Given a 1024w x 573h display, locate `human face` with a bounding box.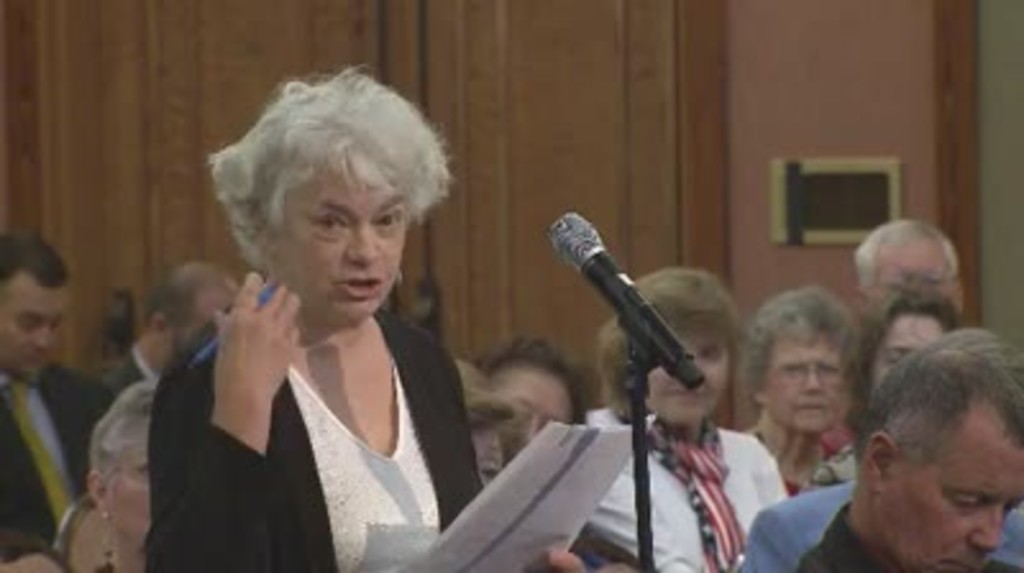
Located: select_region(5, 271, 67, 381).
